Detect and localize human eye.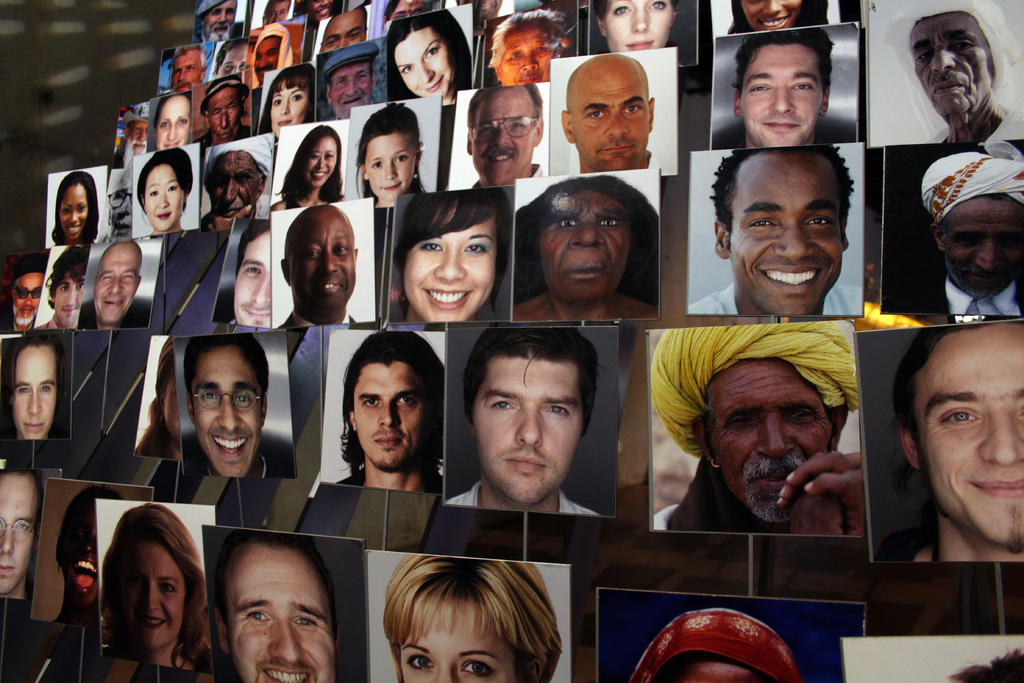
Localized at box(122, 272, 134, 281).
